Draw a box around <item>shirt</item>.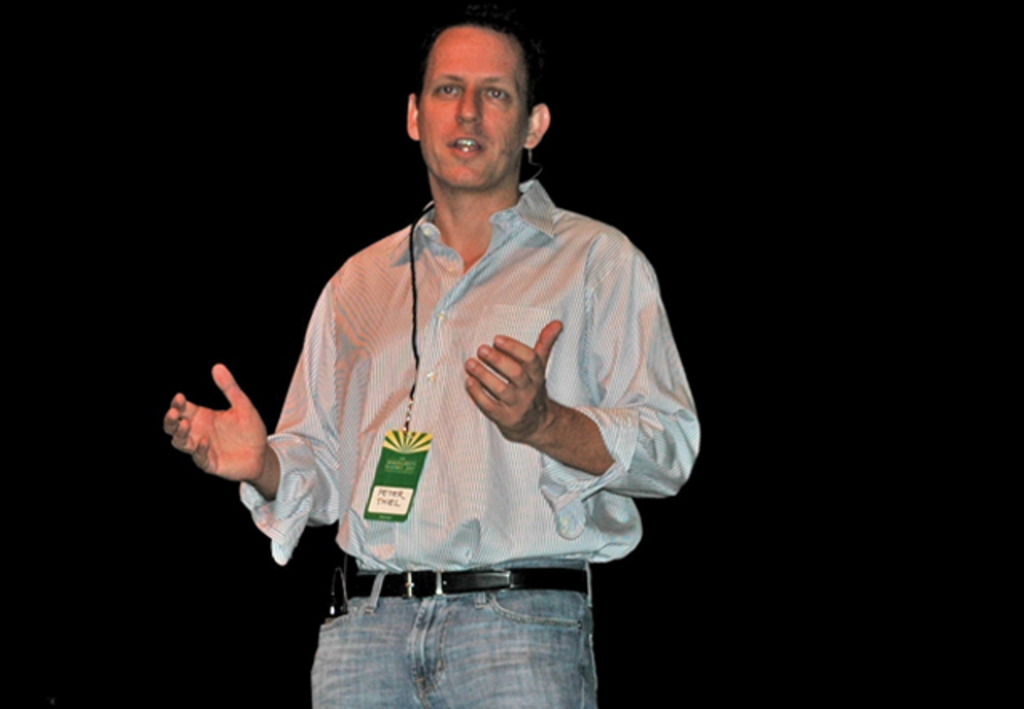
256:162:667:603.
